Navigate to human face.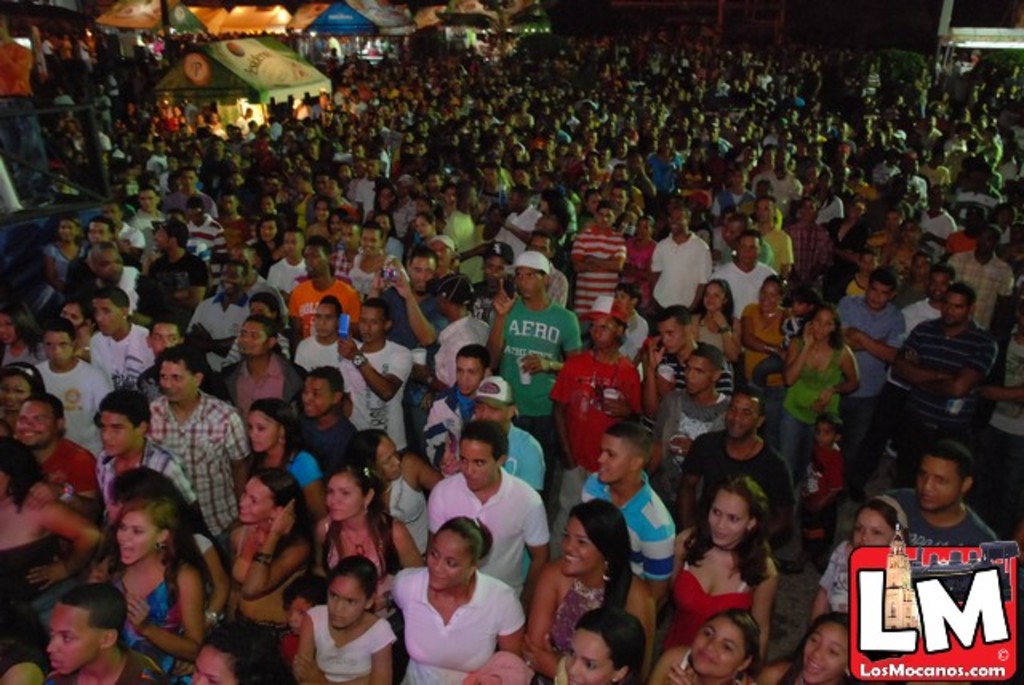
Navigation target: <bbox>560, 517, 597, 578</bbox>.
